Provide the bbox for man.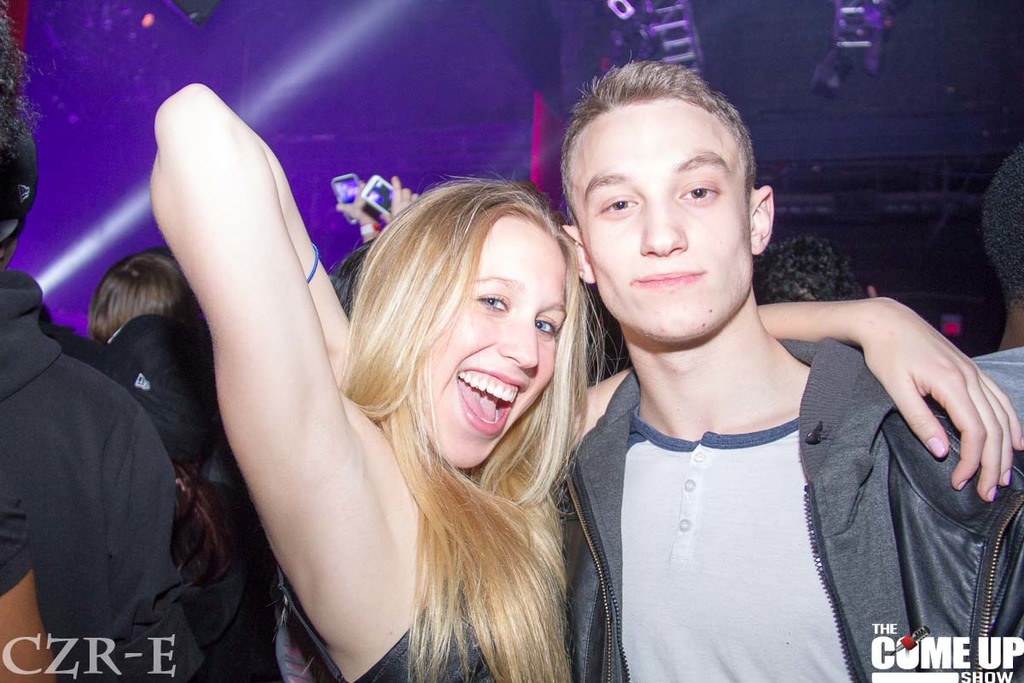
0 9 225 682.
